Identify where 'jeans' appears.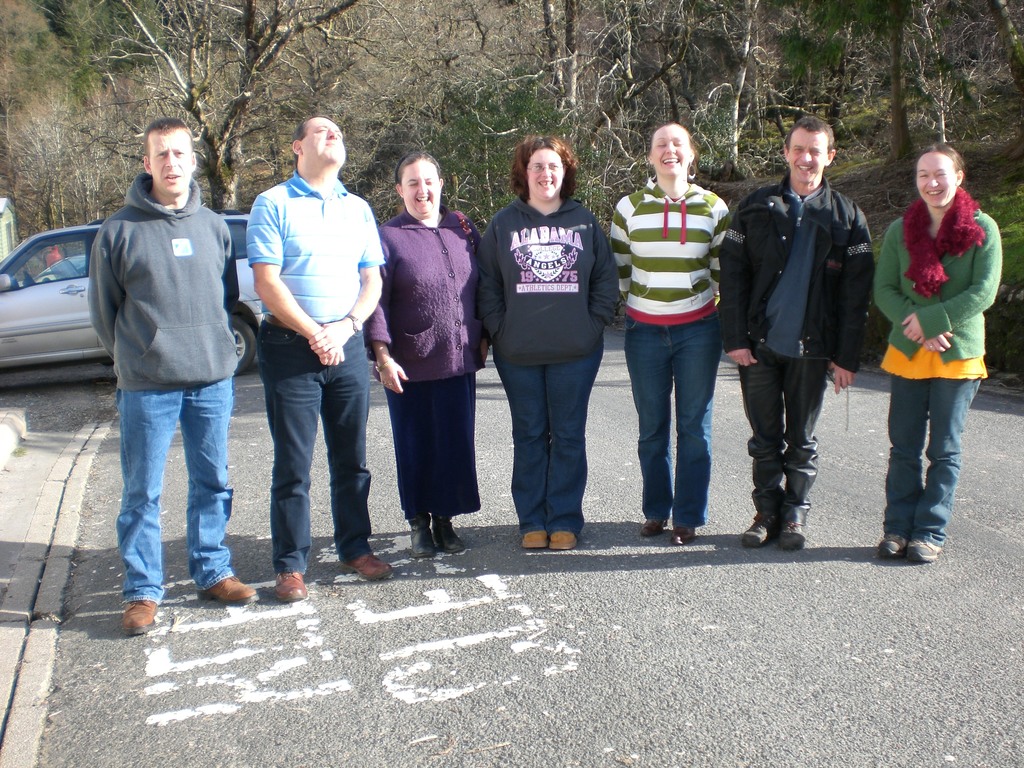
Appears at 740, 358, 819, 507.
